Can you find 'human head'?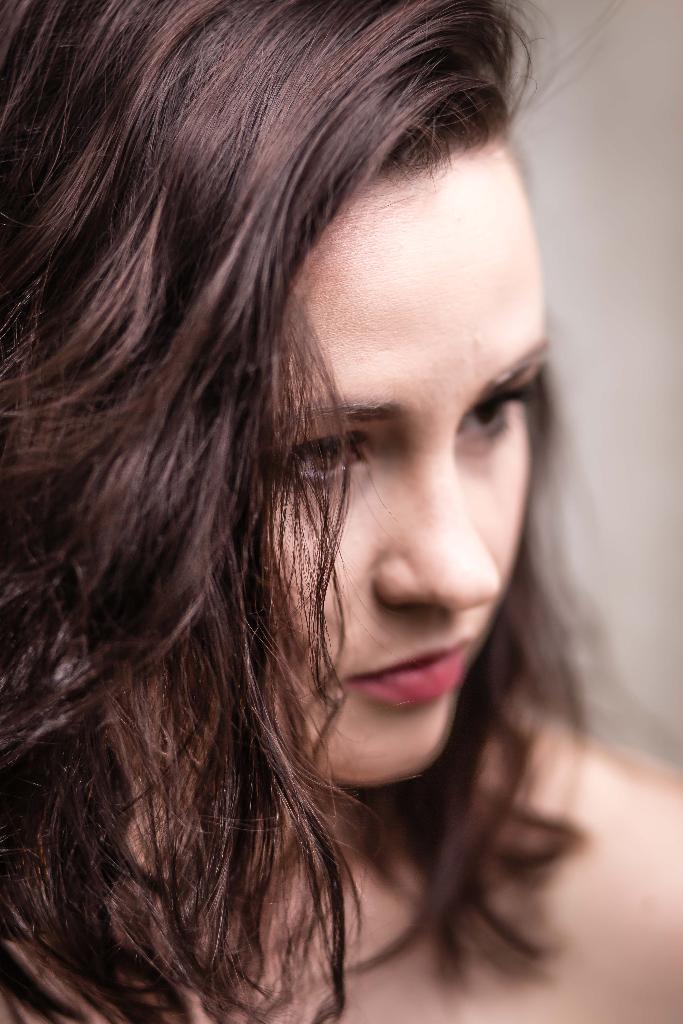
Yes, bounding box: x1=48 y1=0 x2=618 y2=831.
